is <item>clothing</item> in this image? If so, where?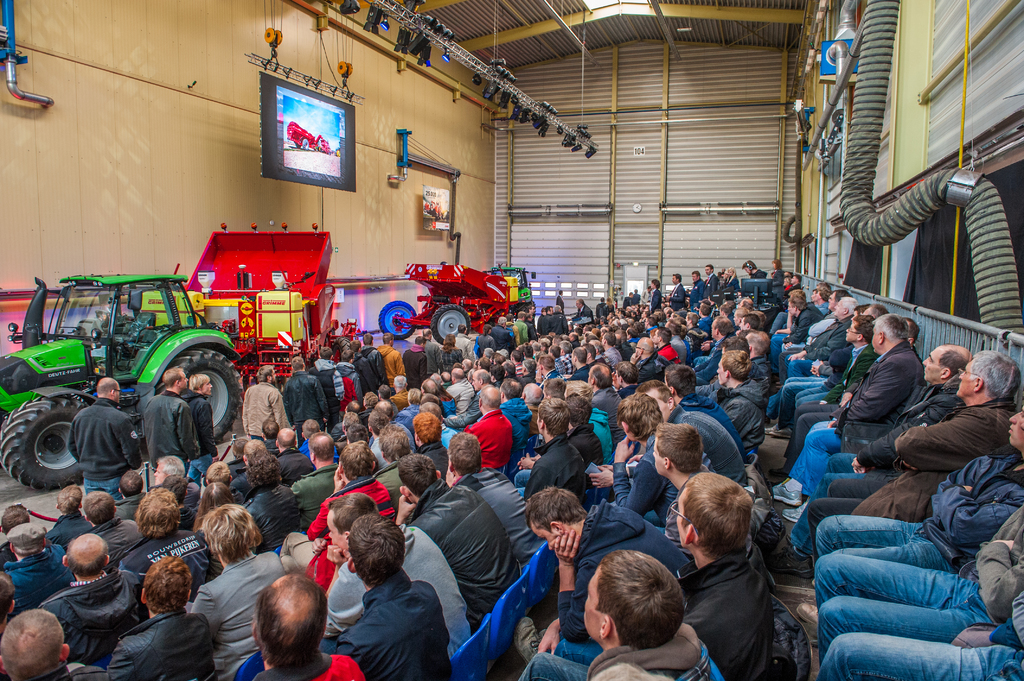
Yes, at BBox(823, 586, 1023, 680).
